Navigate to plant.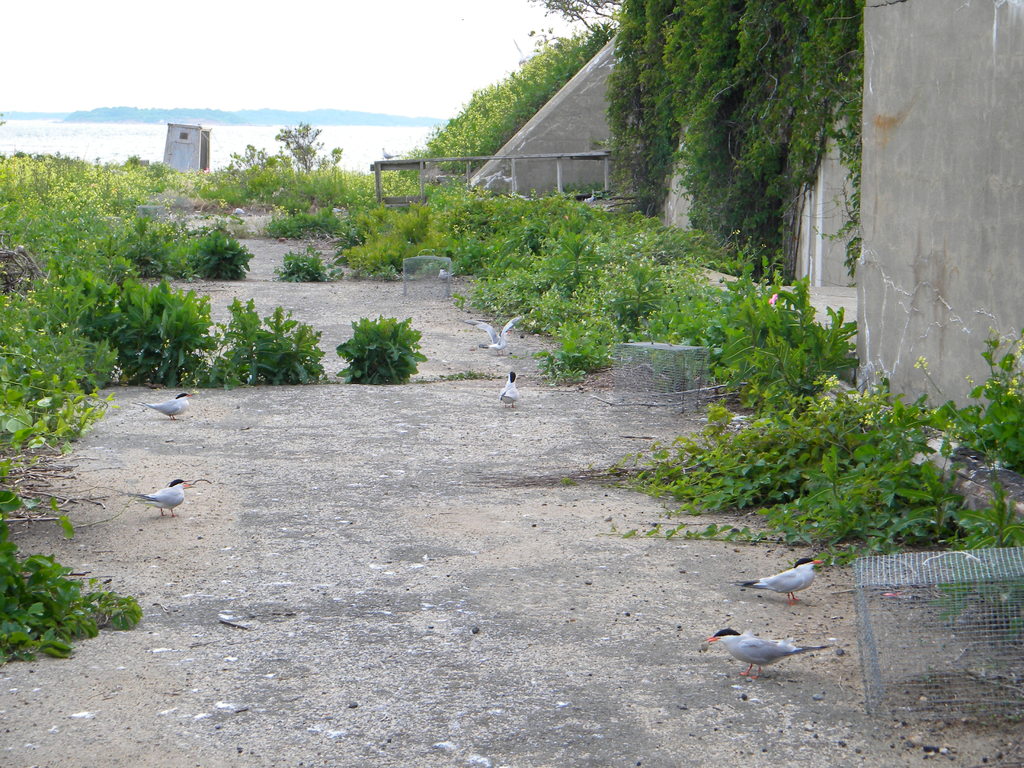
Navigation target: bbox(919, 475, 1023, 612).
